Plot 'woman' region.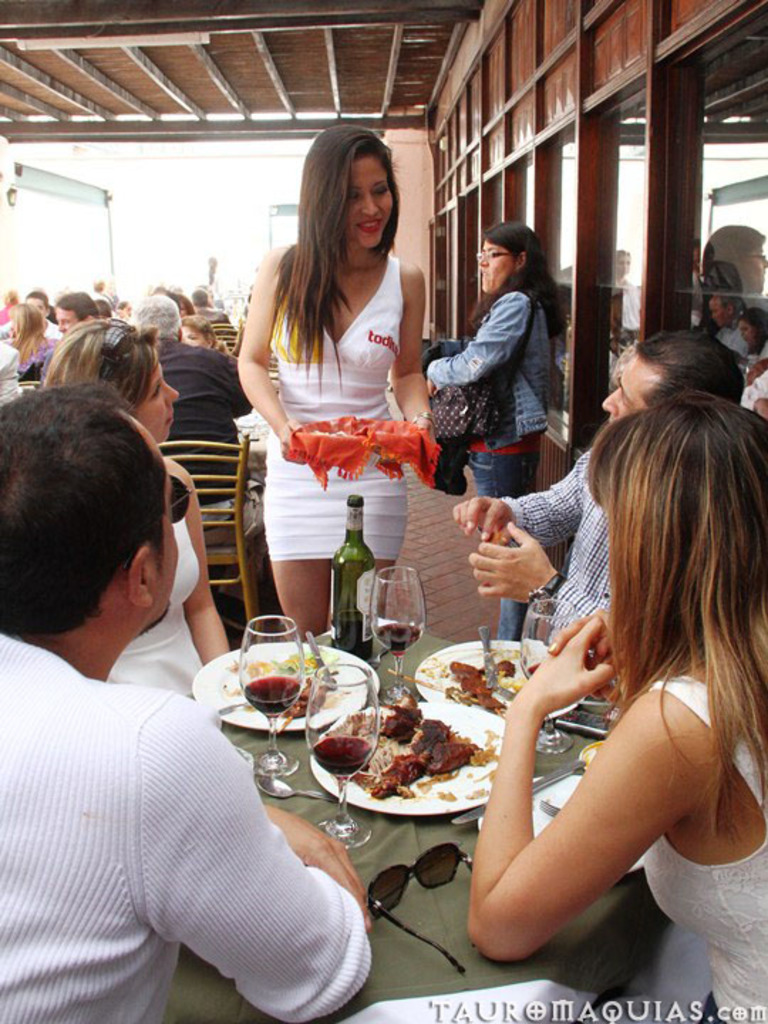
Plotted at (3,299,65,366).
